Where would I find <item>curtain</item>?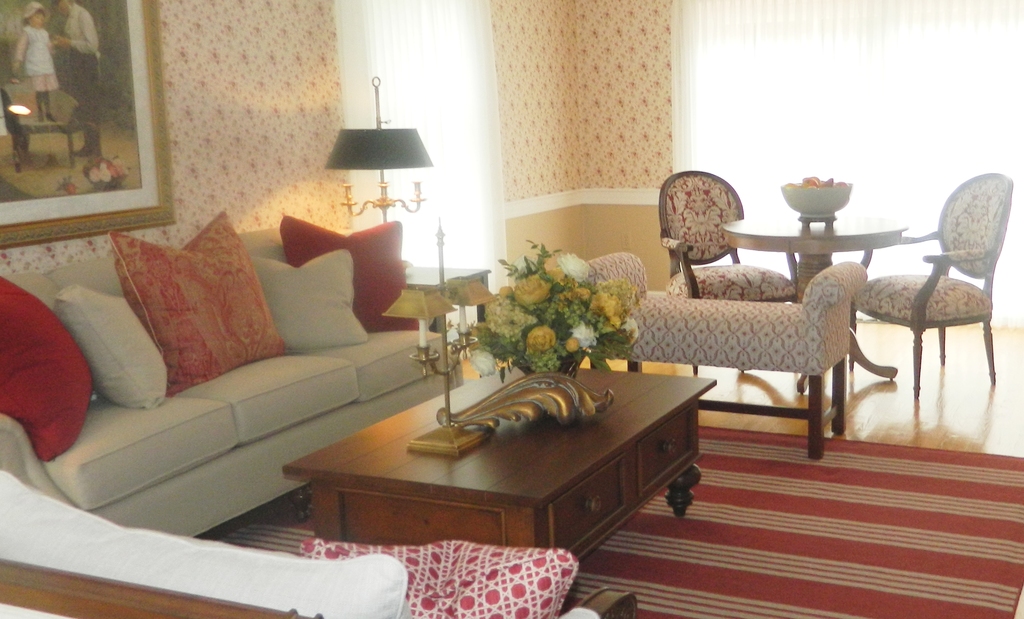
At 320:0:513:375.
